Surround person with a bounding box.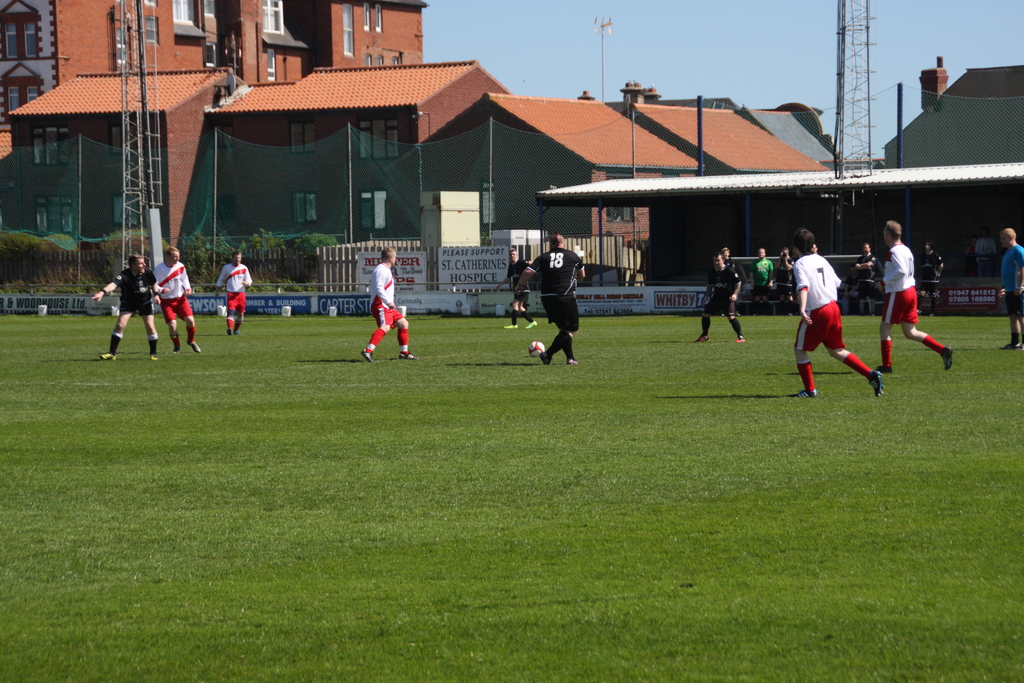
Rect(877, 222, 954, 377).
